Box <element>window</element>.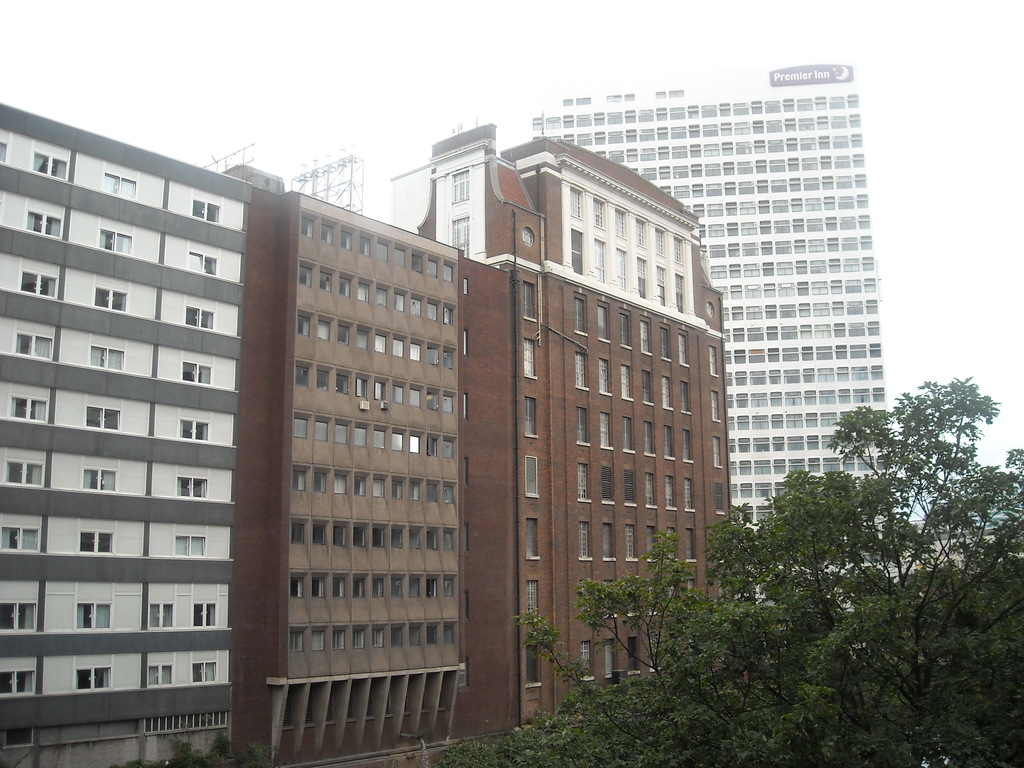
l=727, t=221, r=738, b=236.
